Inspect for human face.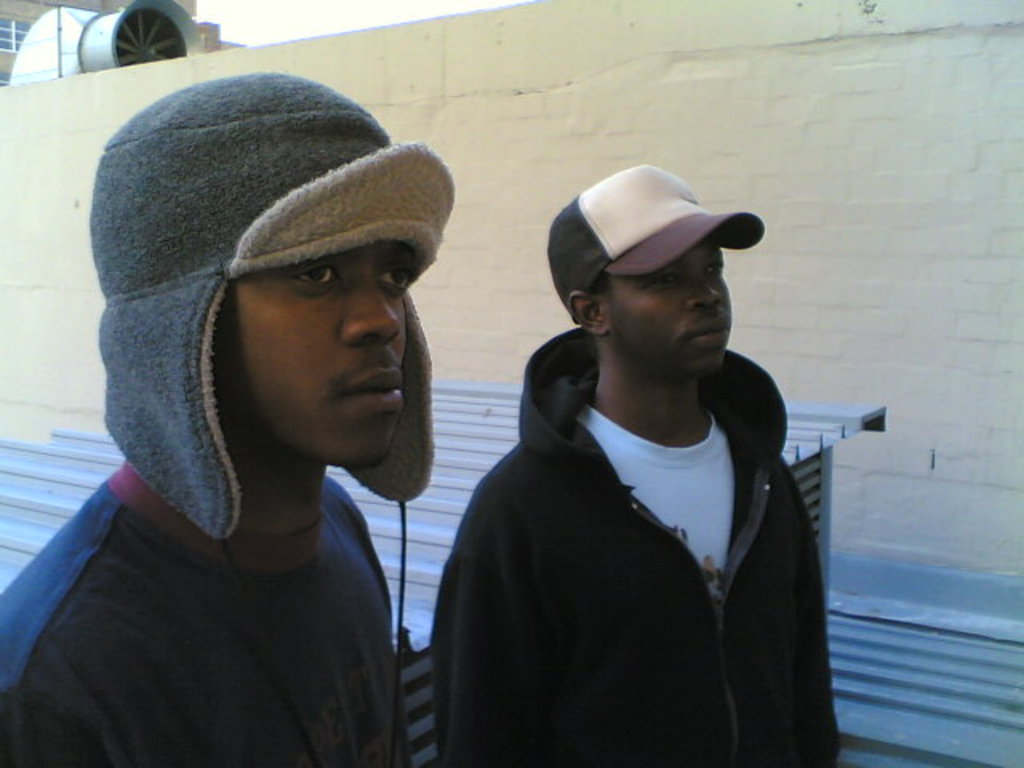
Inspection: (232, 240, 410, 466).
